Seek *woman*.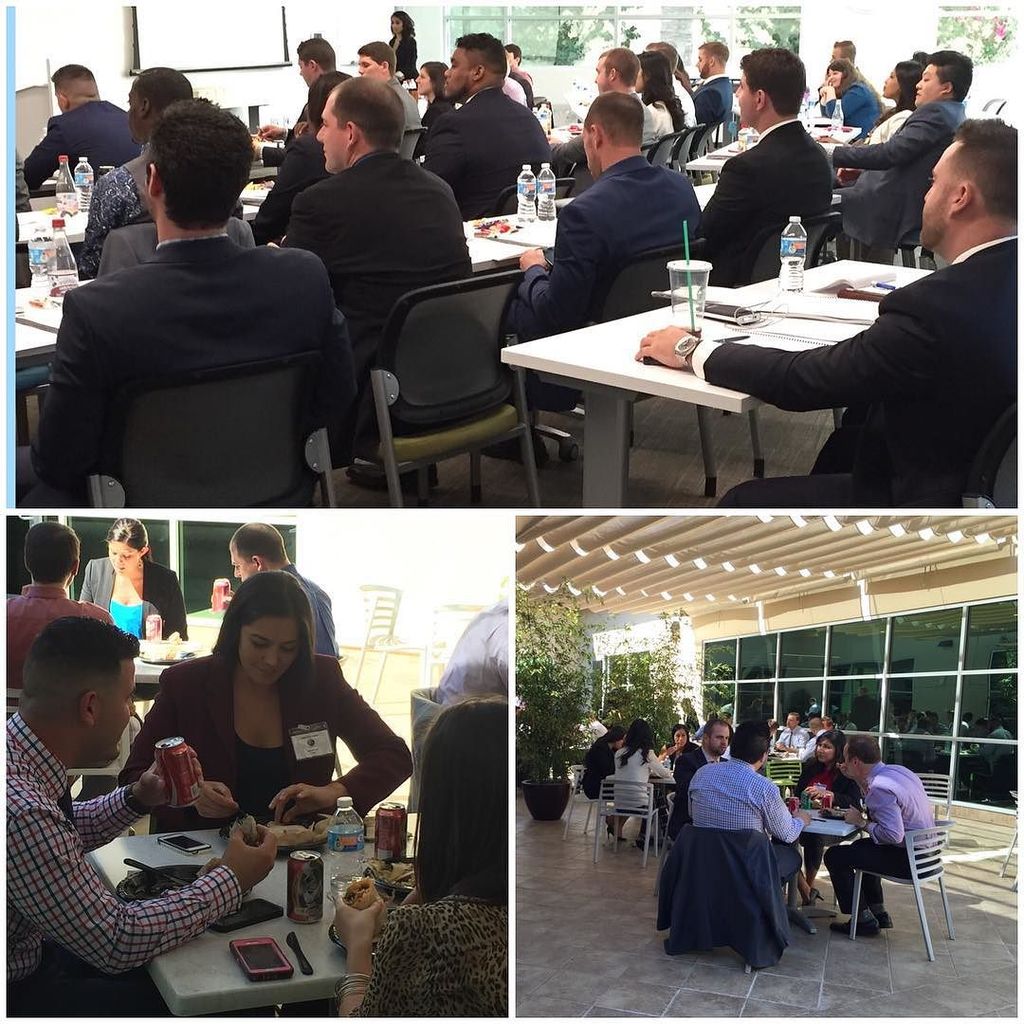
rect(860, 64, 919, 150).
